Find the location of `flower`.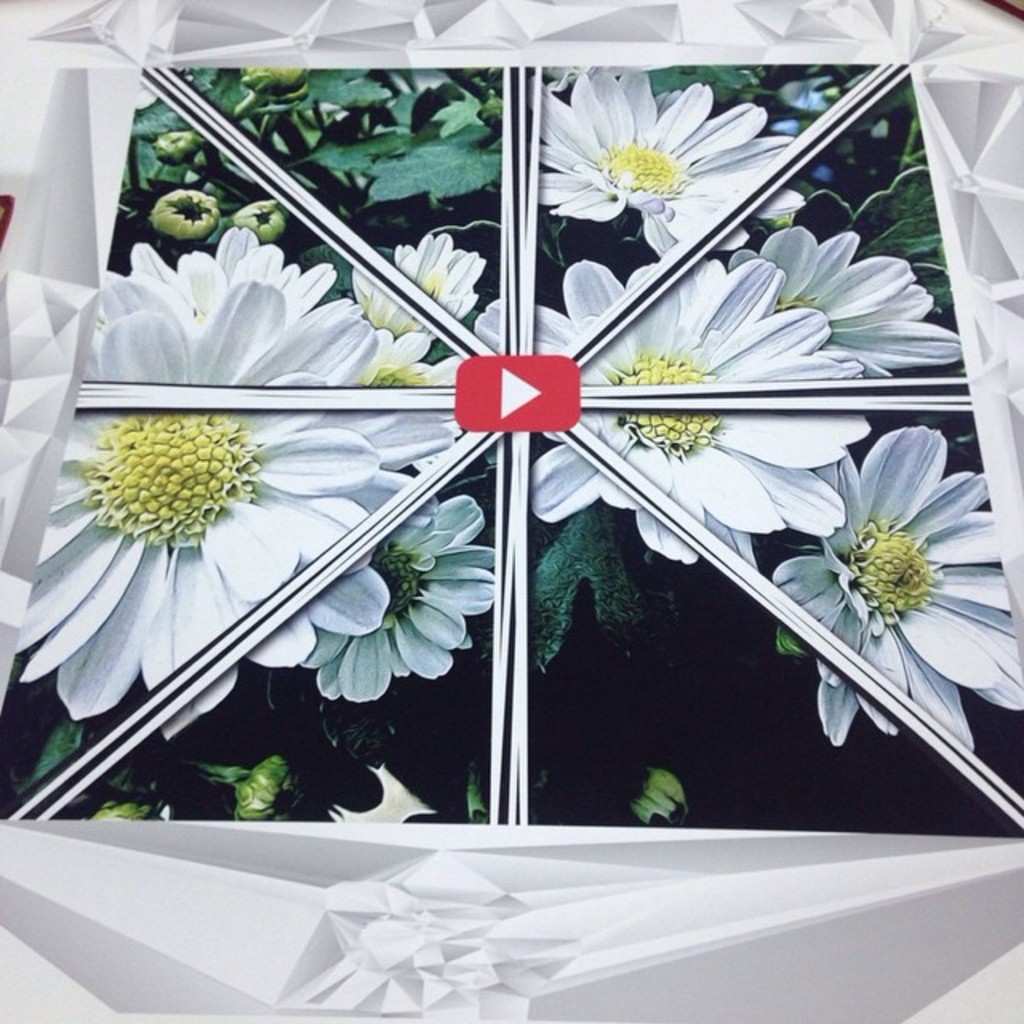
Location: <box>526,67,808,254</box>.
